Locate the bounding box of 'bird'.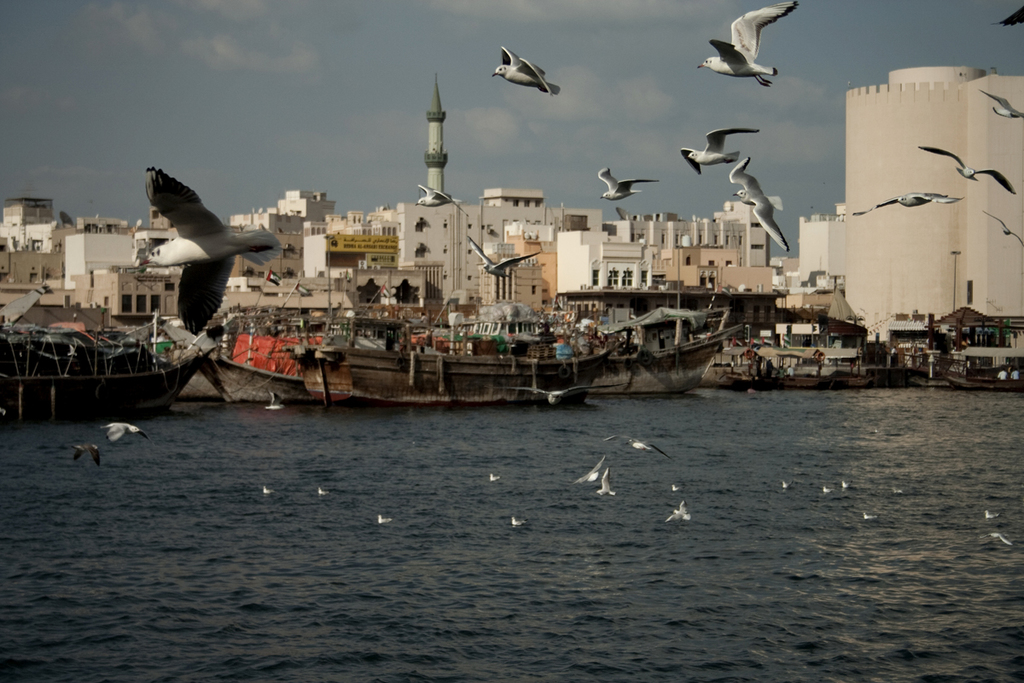
Bounding box: bbox(593, 473, 620, 502).
